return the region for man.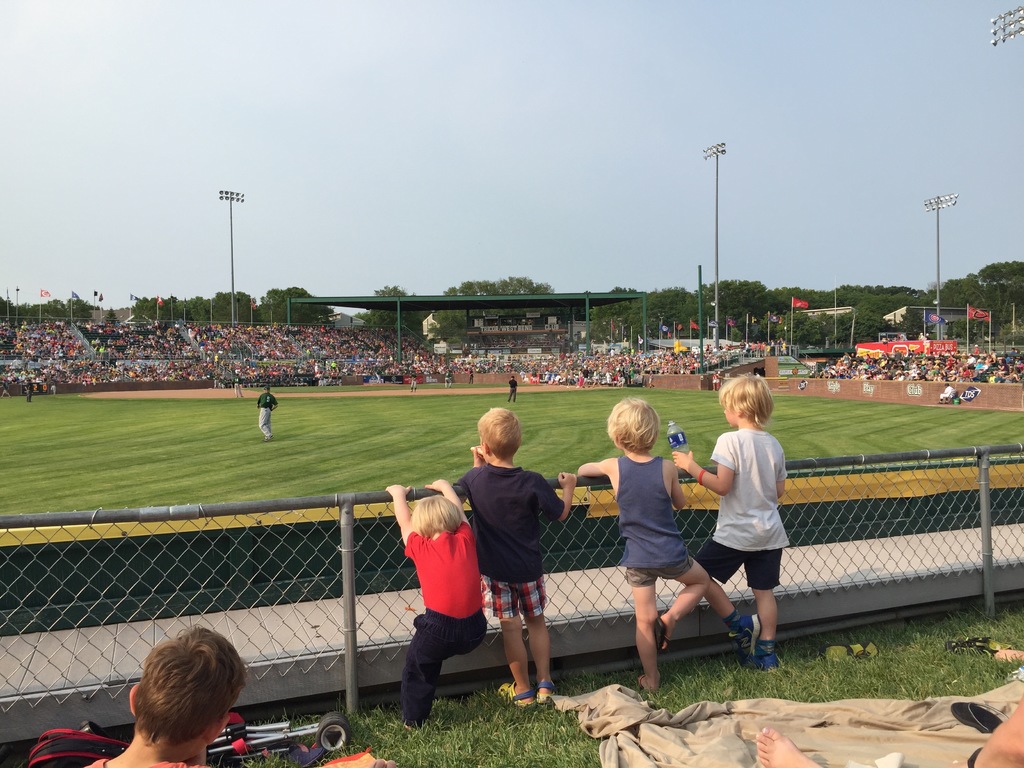
<box>615,370,627,387</box>.
